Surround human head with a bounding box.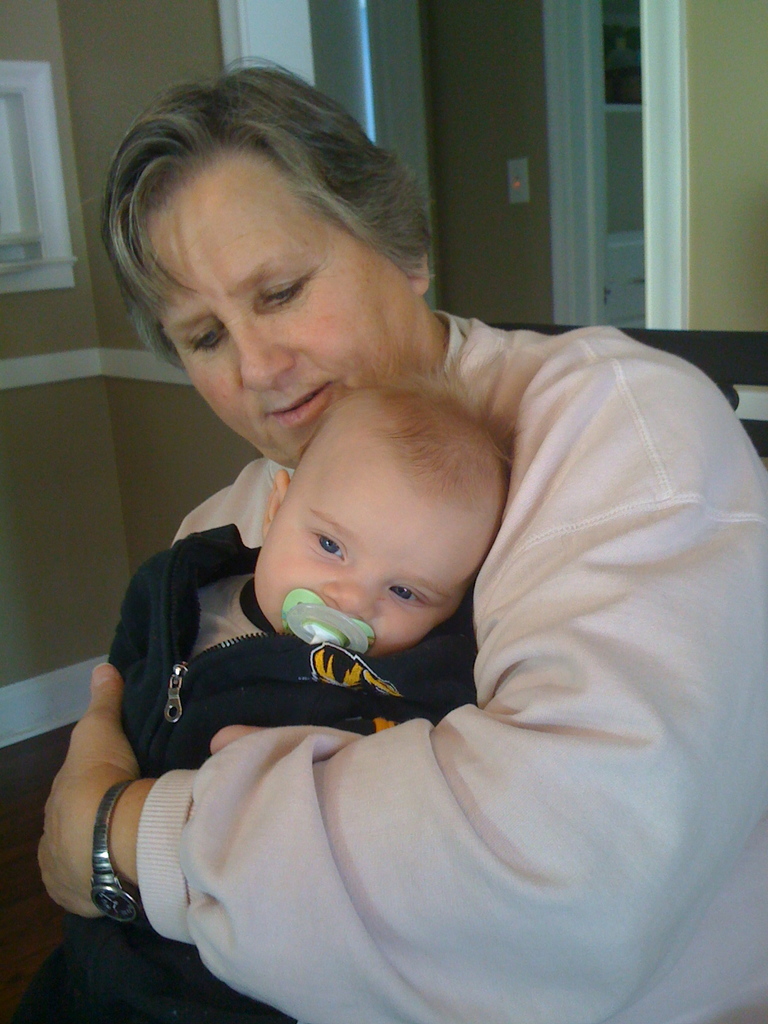
left=97, top=62, right=445, bottom=431.
